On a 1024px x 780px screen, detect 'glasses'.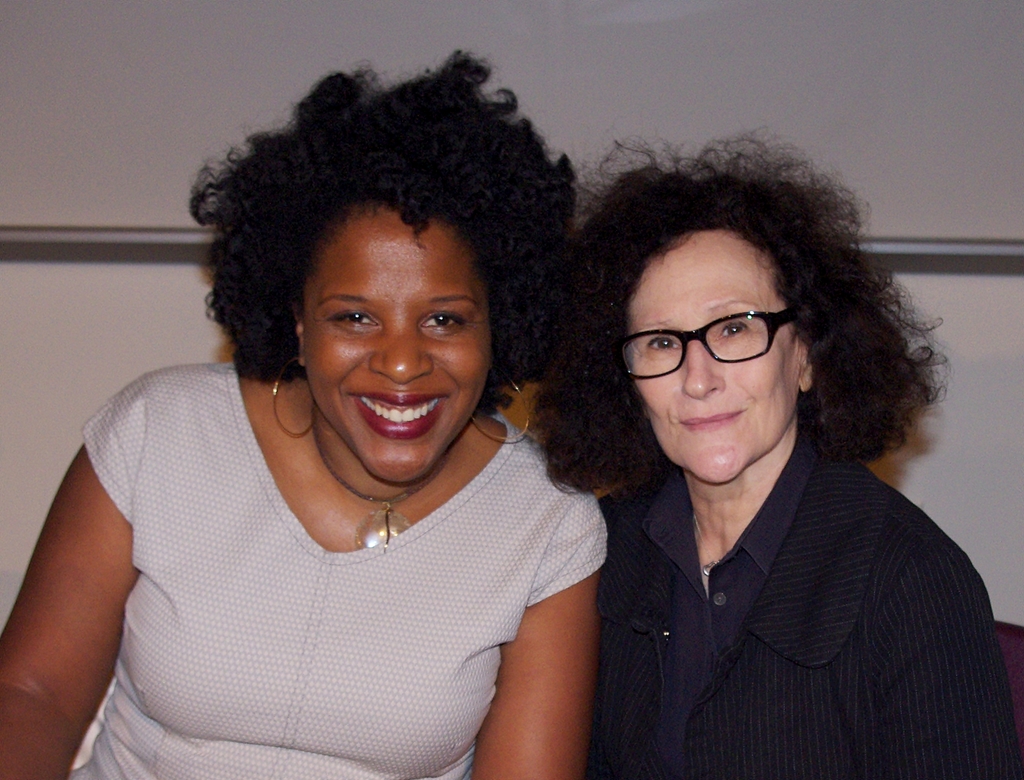
[617,306,825,389].
